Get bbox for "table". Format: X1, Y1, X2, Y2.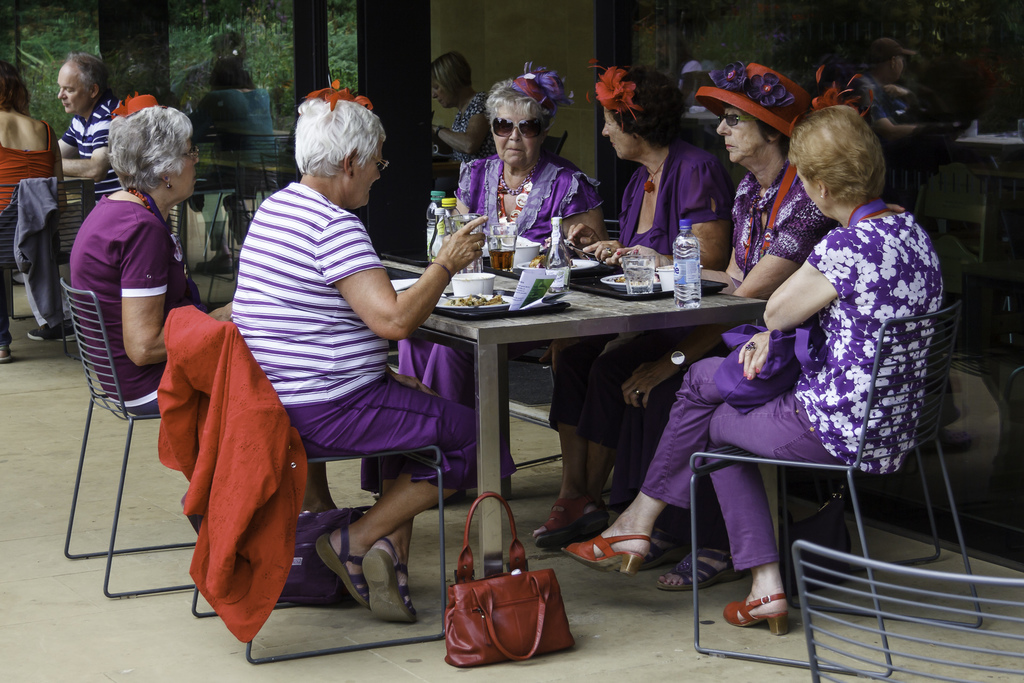
379, 249, 836, 539.
